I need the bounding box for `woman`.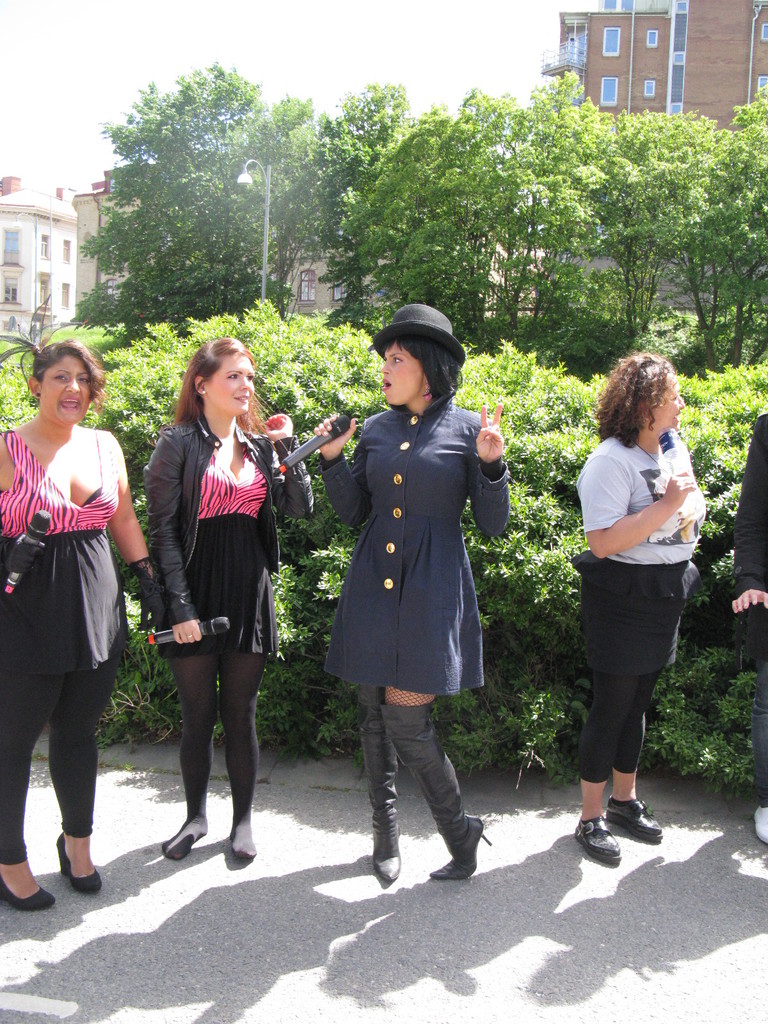
Here it is: <box>142,330,316,866</box>.
